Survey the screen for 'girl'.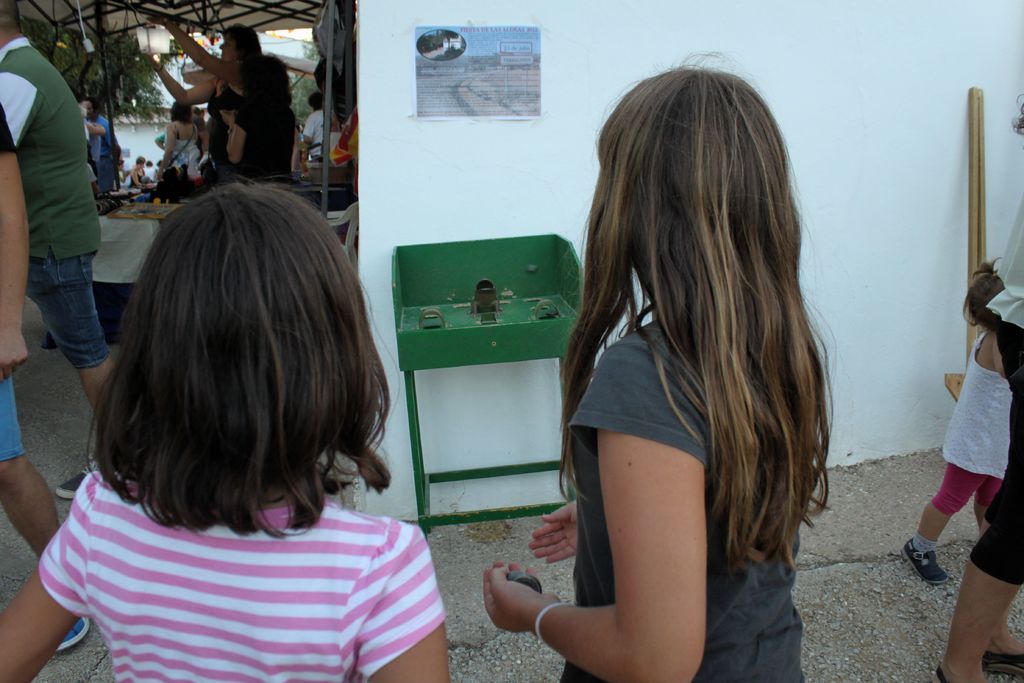
Survey found: <region>0, 177, 451, 682</region>.
